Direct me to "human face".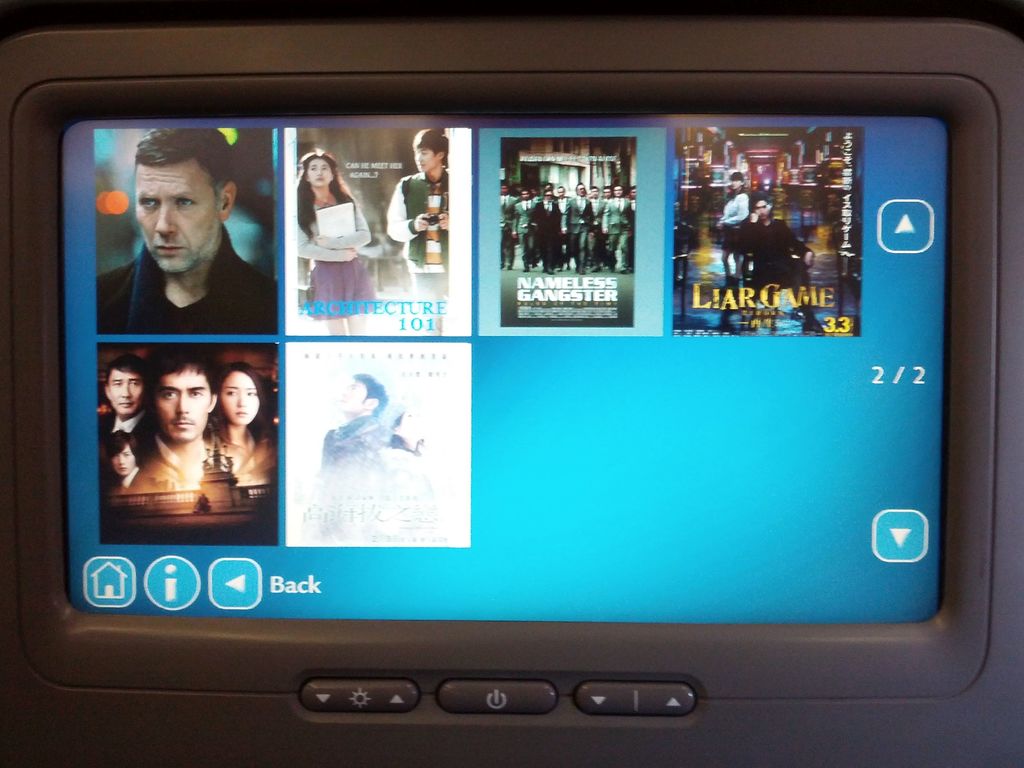
Direction: 545/188/556/202.
